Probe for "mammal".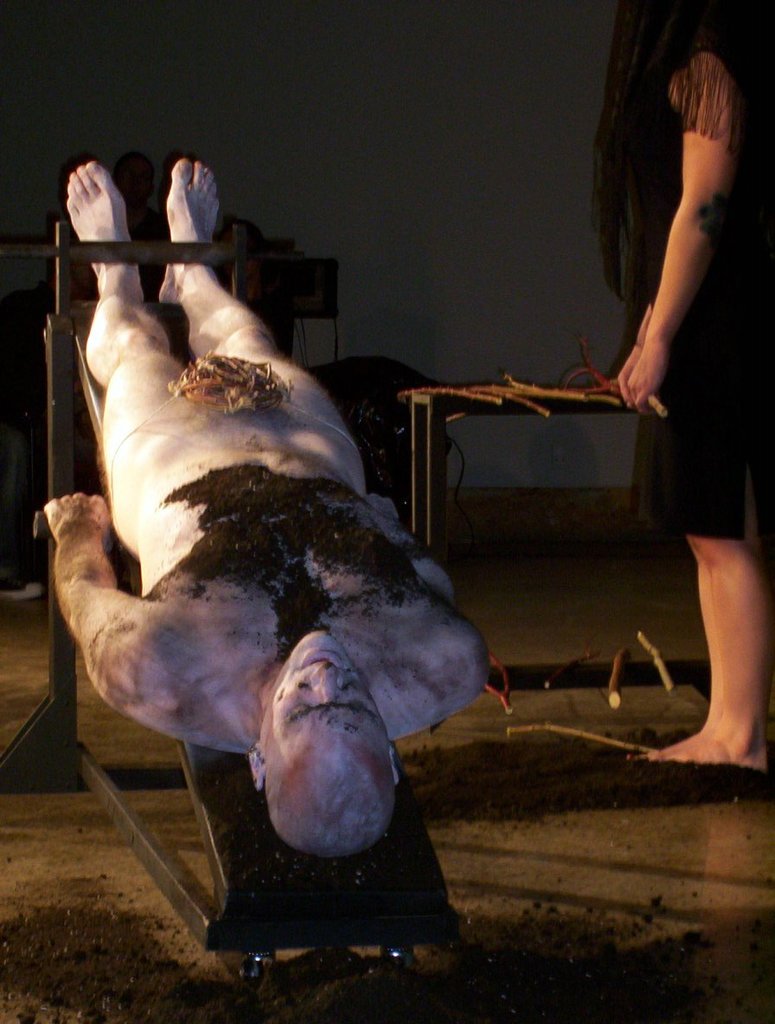
Probe result: <box>45,151,493,857</box>.
